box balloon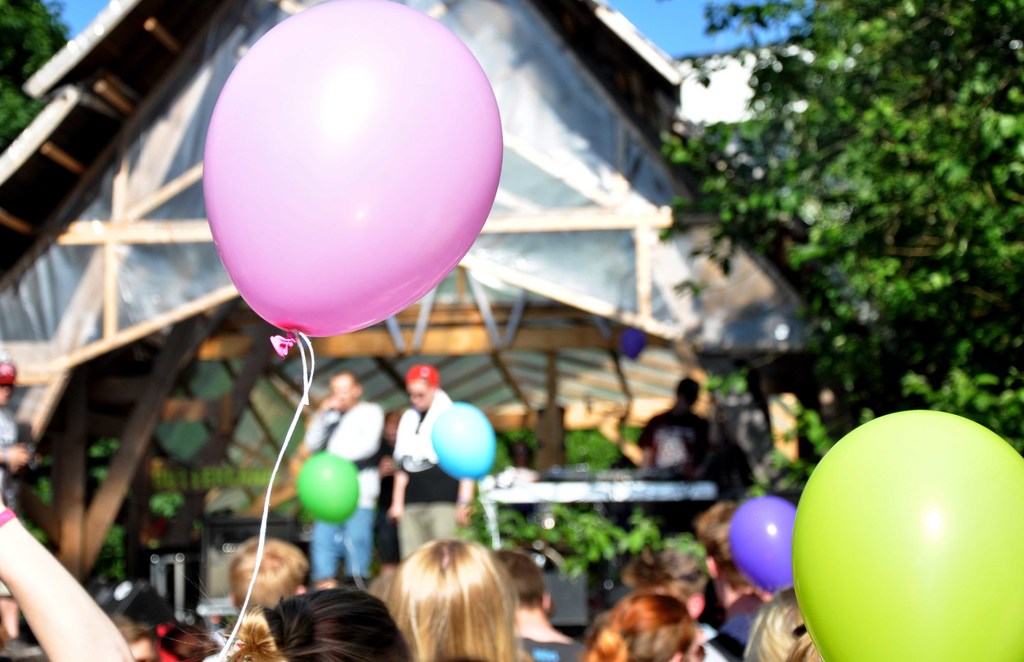
<box>792,410,1023,661</box>
